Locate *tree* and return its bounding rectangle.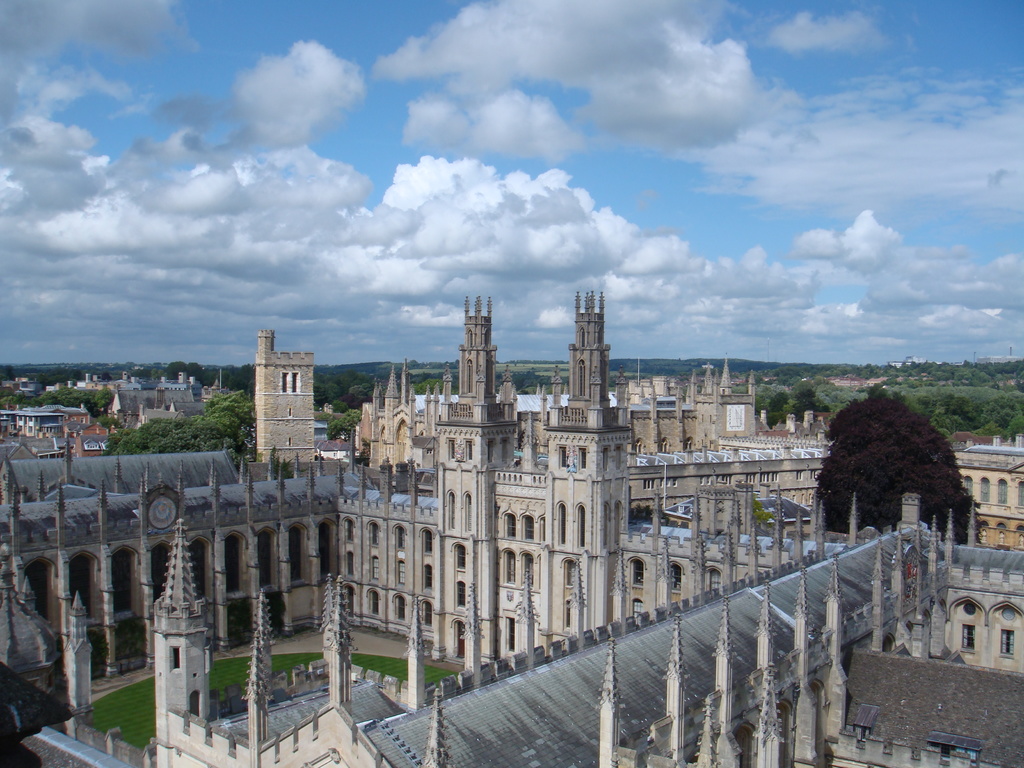
box=[852, 384, 891, 394].
